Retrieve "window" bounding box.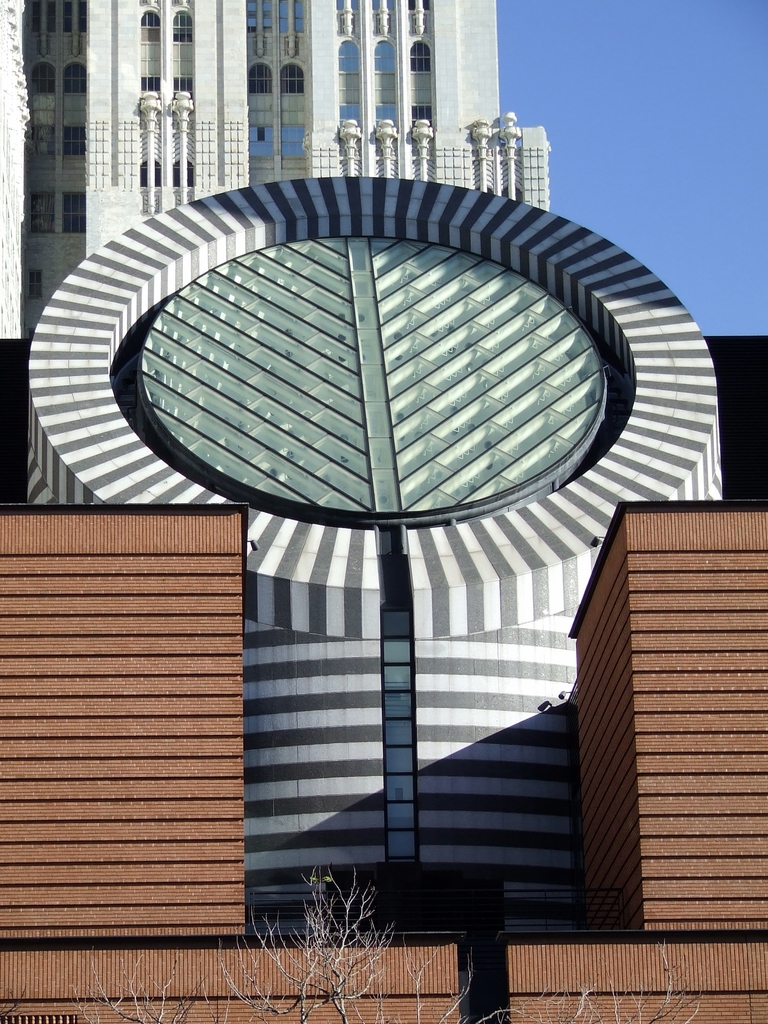
Bounding box: [164,78,194,104].
